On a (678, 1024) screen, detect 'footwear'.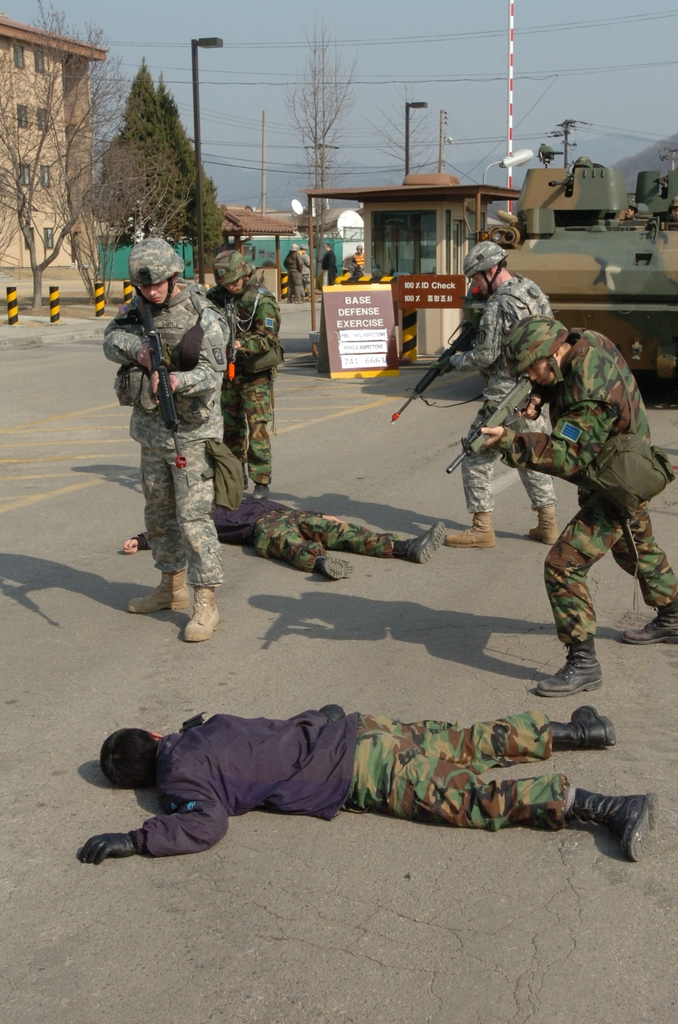
[318, 554, 353, 579].
